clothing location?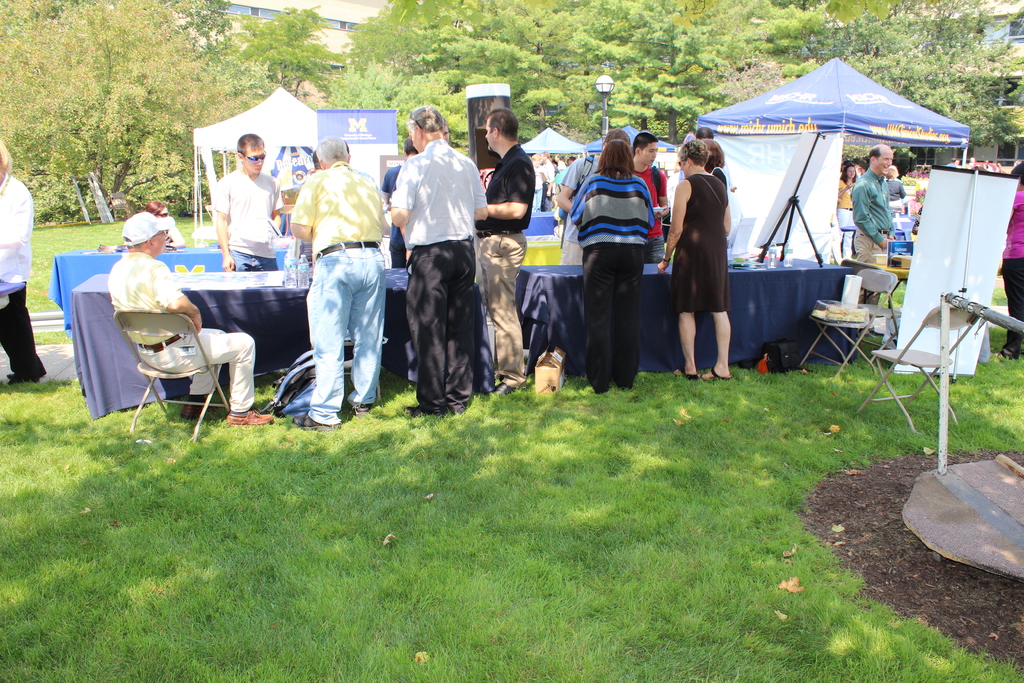
(627, 168, 677, 276)
